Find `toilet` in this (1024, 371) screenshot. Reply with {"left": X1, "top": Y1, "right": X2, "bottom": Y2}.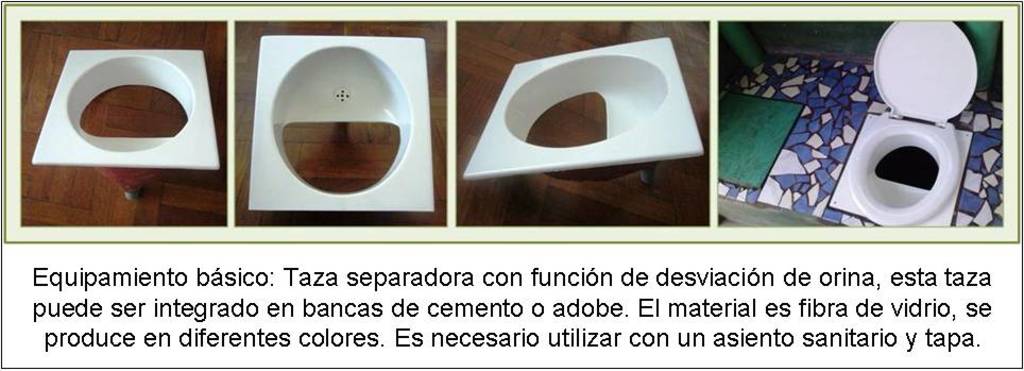
{"left": 249, "top": 33, "right": 432, "bottom": 210}.
